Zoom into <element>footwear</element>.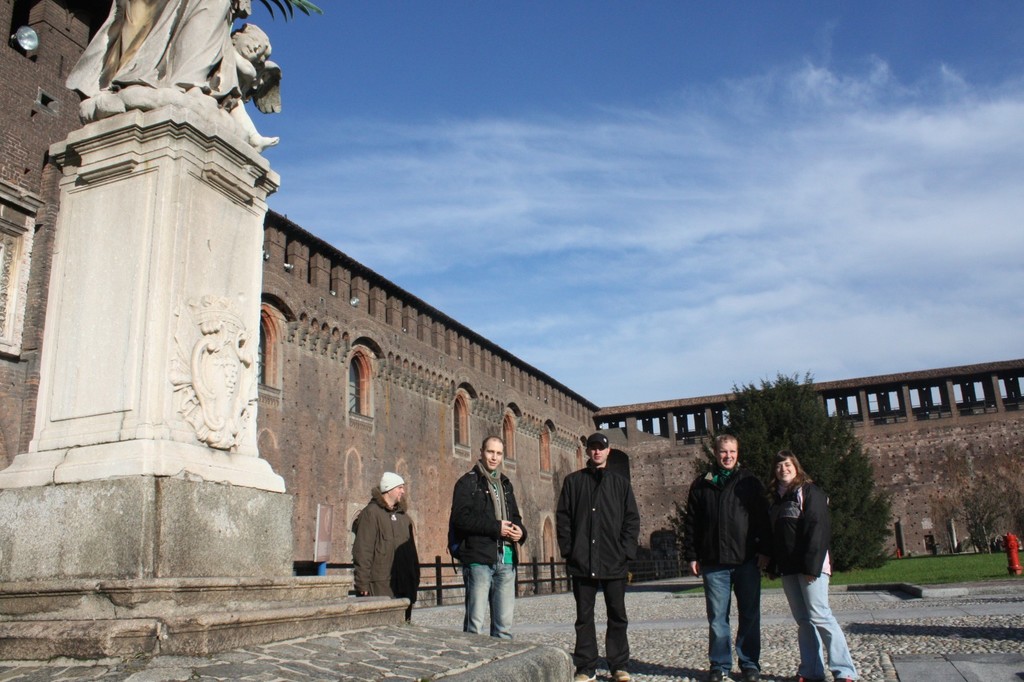
Zoom target: (788, 673, 826, 681).
